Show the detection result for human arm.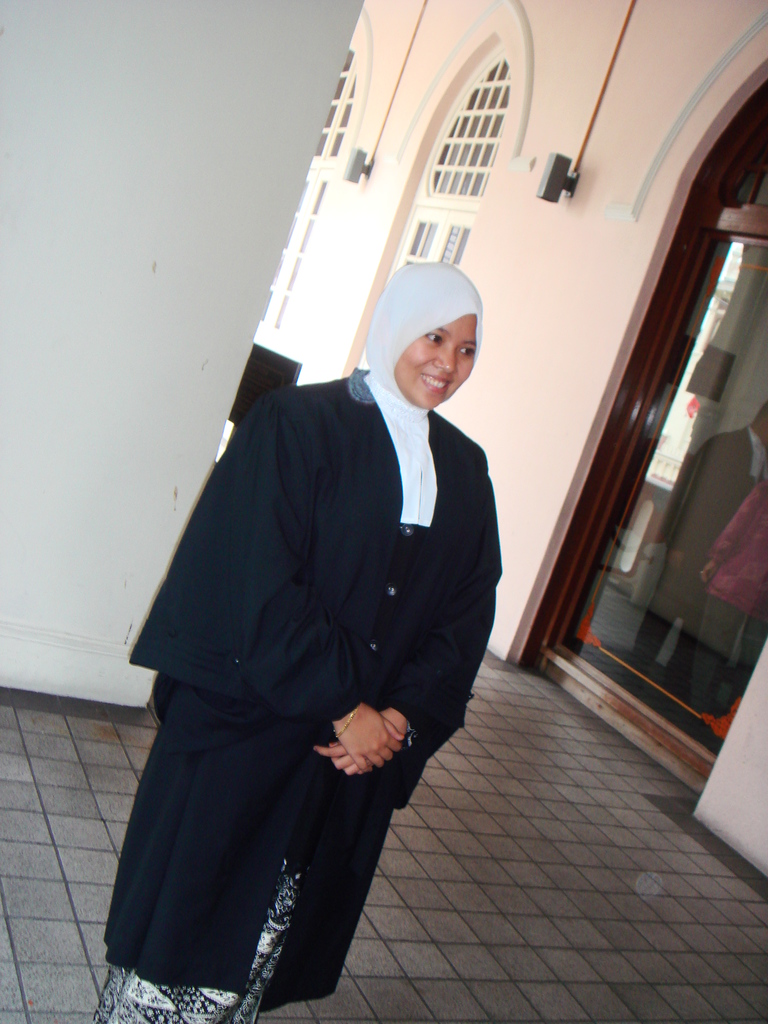
[312, 428, 505, 781].
